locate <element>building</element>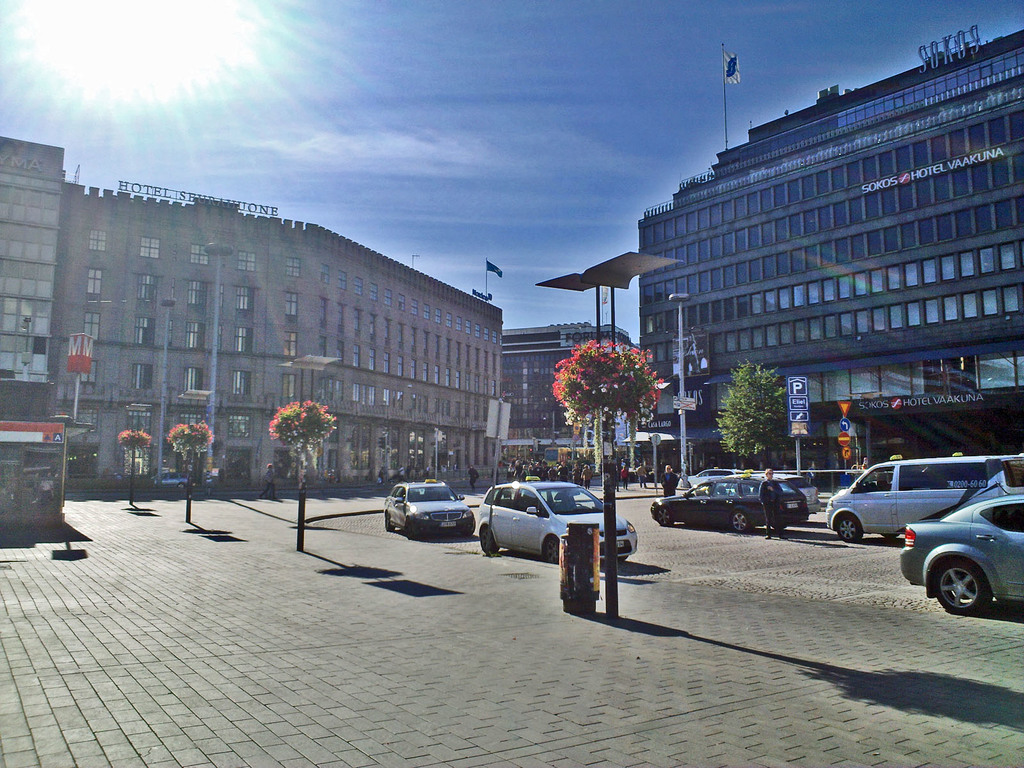
(642, 26, 1023, 474)
